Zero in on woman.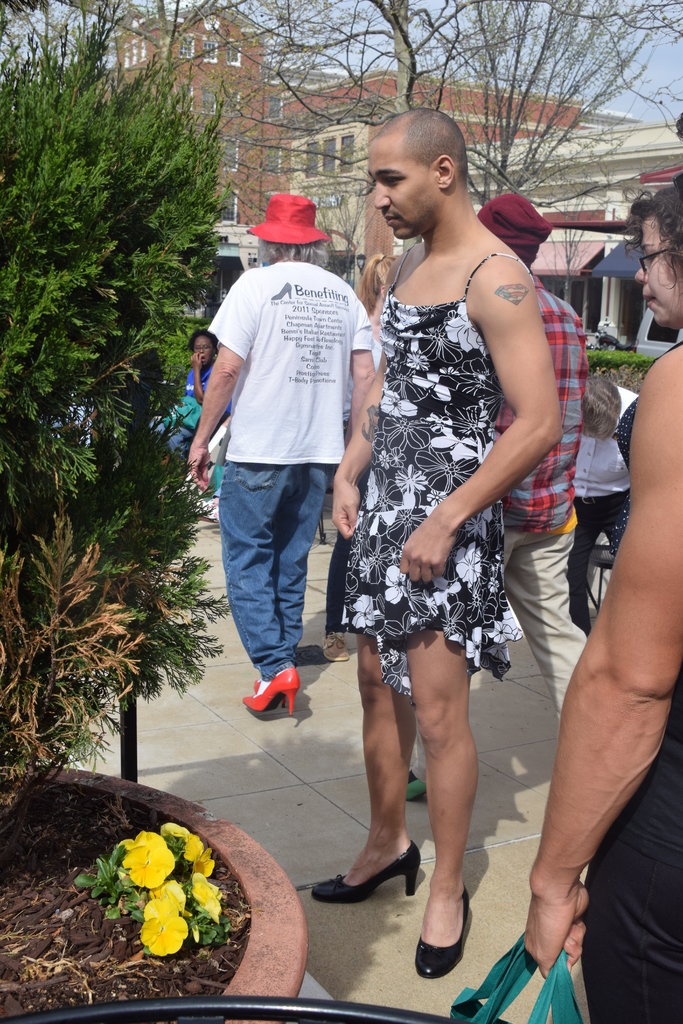
Zeroed in: x1=604 y1=170 x2=682 y2=556.
